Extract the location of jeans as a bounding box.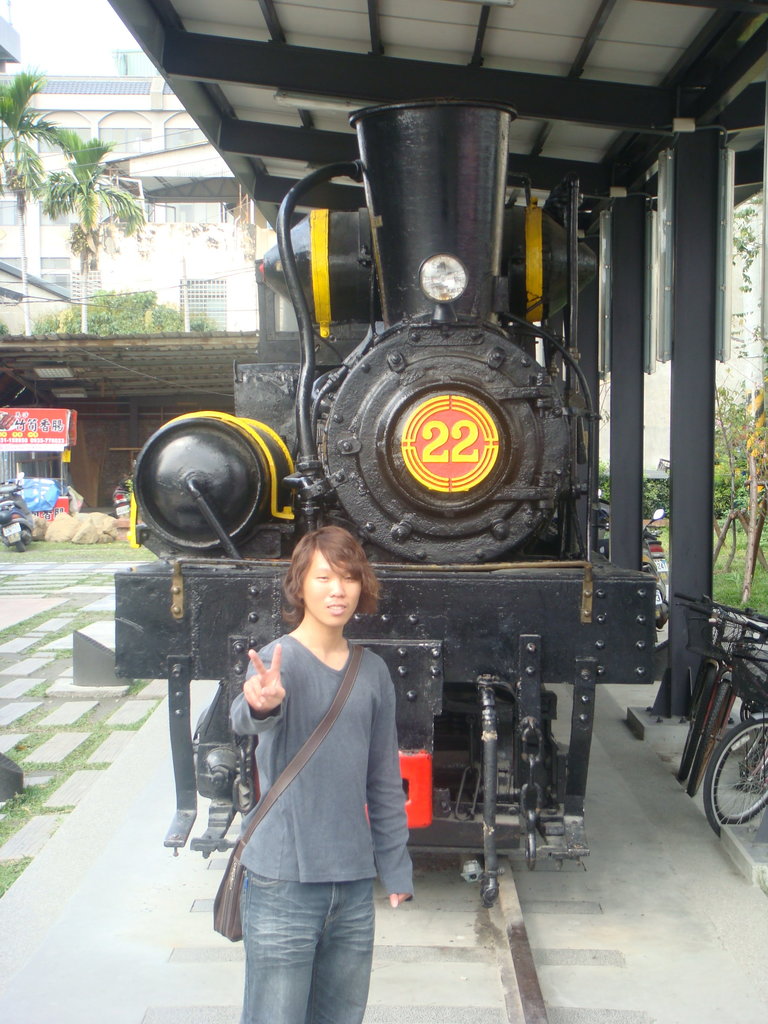
BBox(229, 856, 387, 1018).
